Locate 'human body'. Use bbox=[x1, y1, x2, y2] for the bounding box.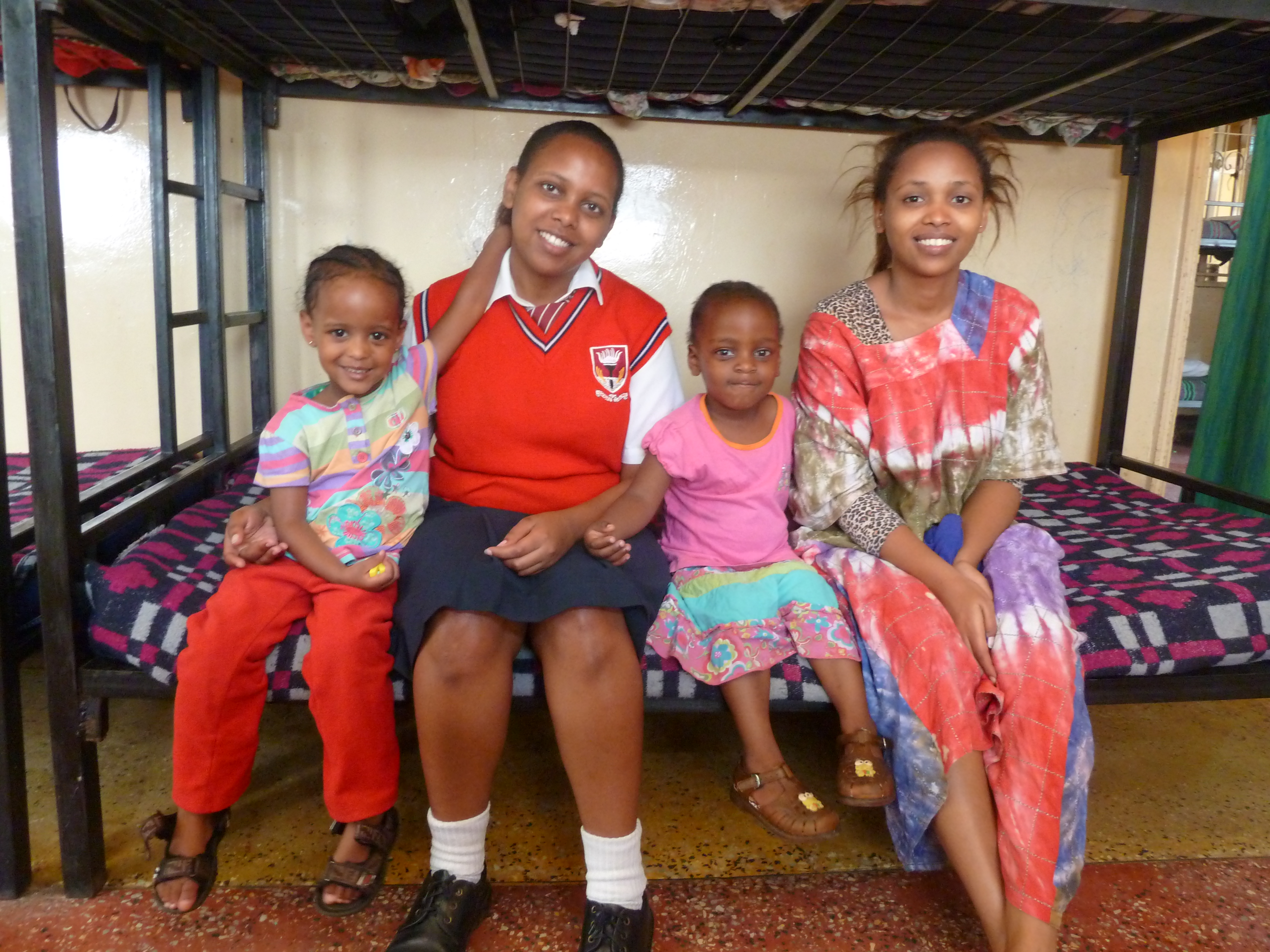
bbox=[254, 51, 341, 287].
